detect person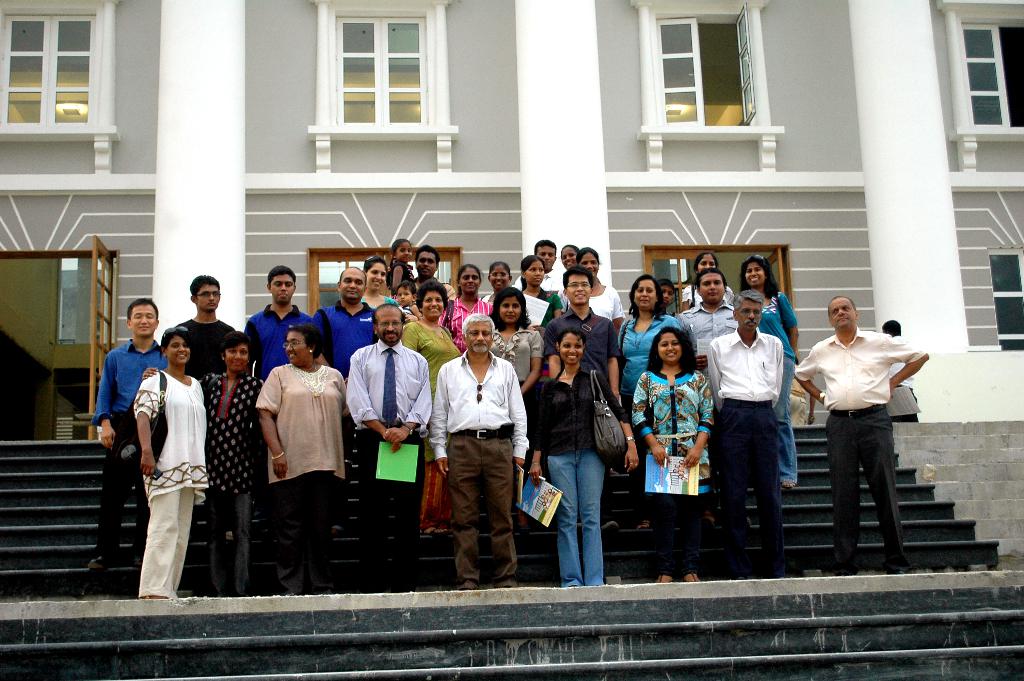
[x1=245, y1=264, x2=325, y2=383]
